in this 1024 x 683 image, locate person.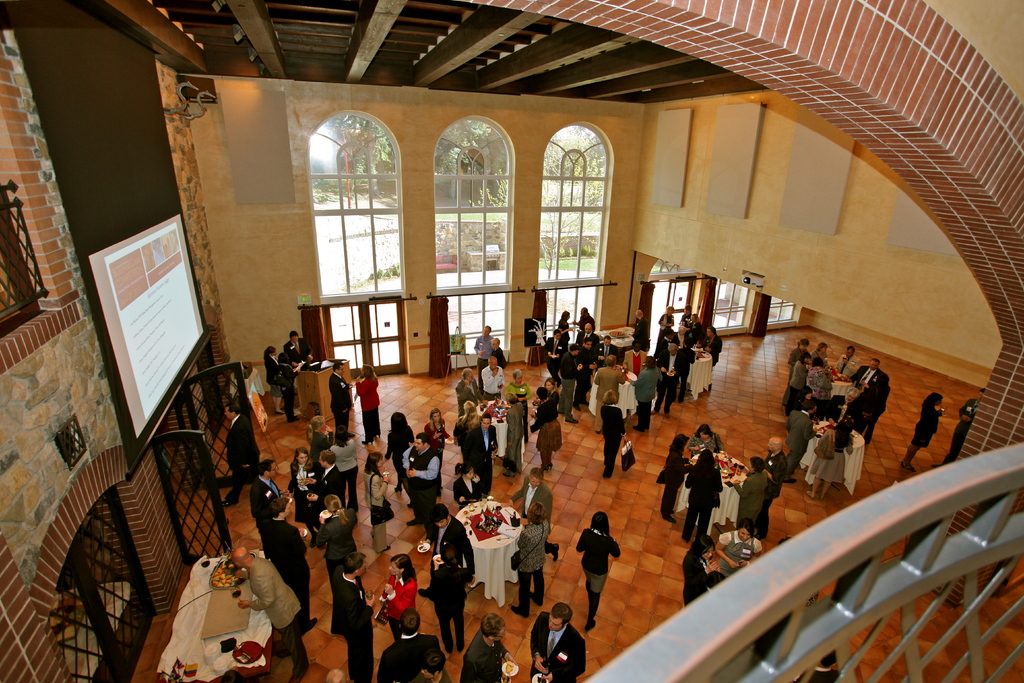
Bounding box: x1=706 y1=570 x2=726 y2=586.
